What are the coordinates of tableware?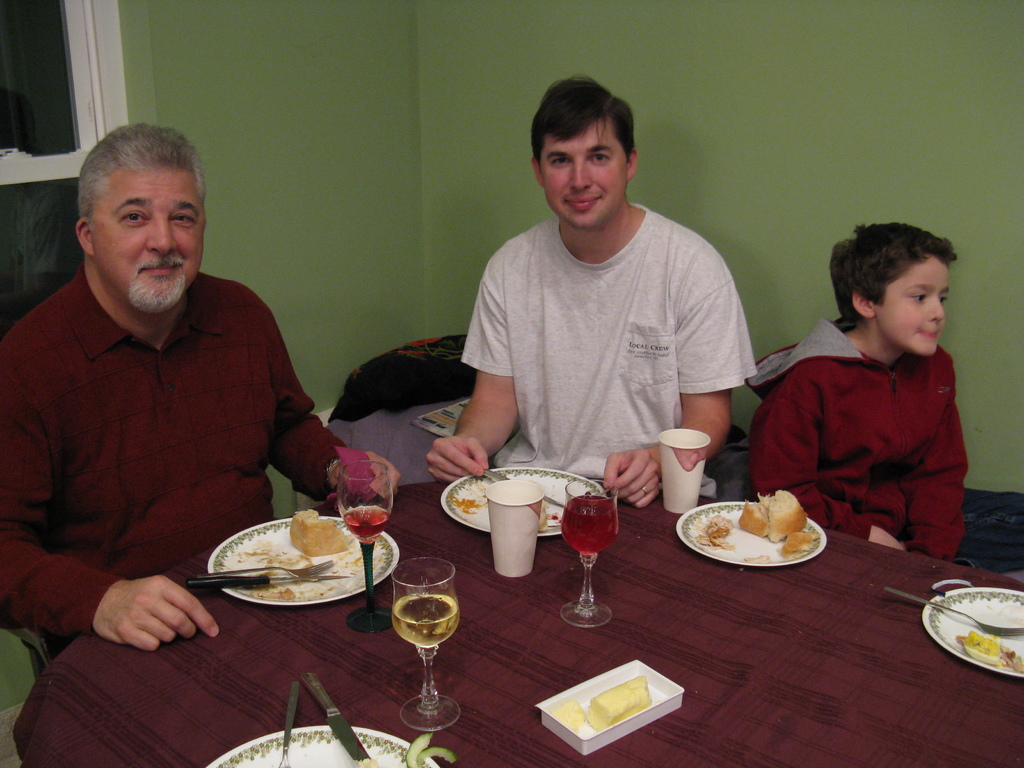
206/516/402/609.
